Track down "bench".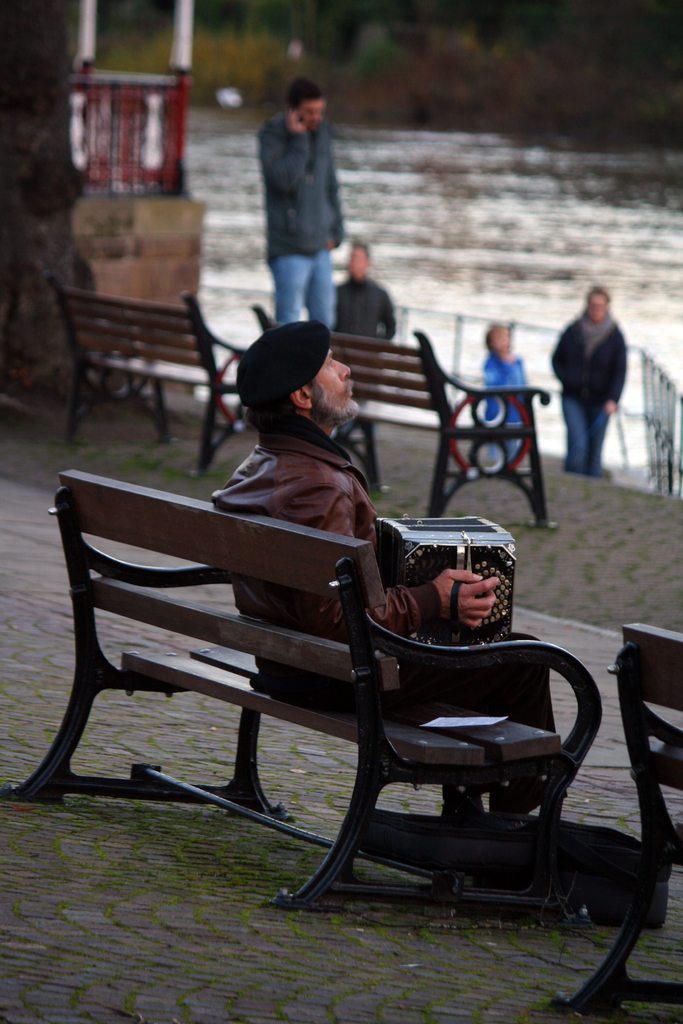
Tracked to x1=248 y1=301 x2=570 y2=534.
